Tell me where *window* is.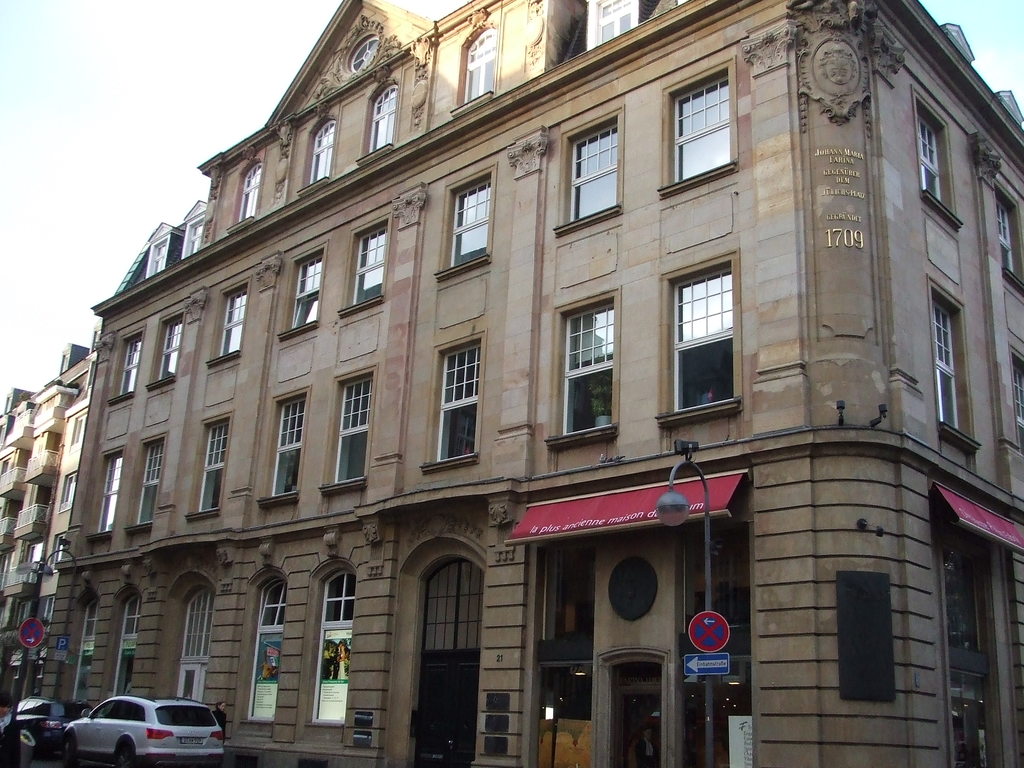
*window* is at [x1=29, y1=541, x2=44, y2=585].
